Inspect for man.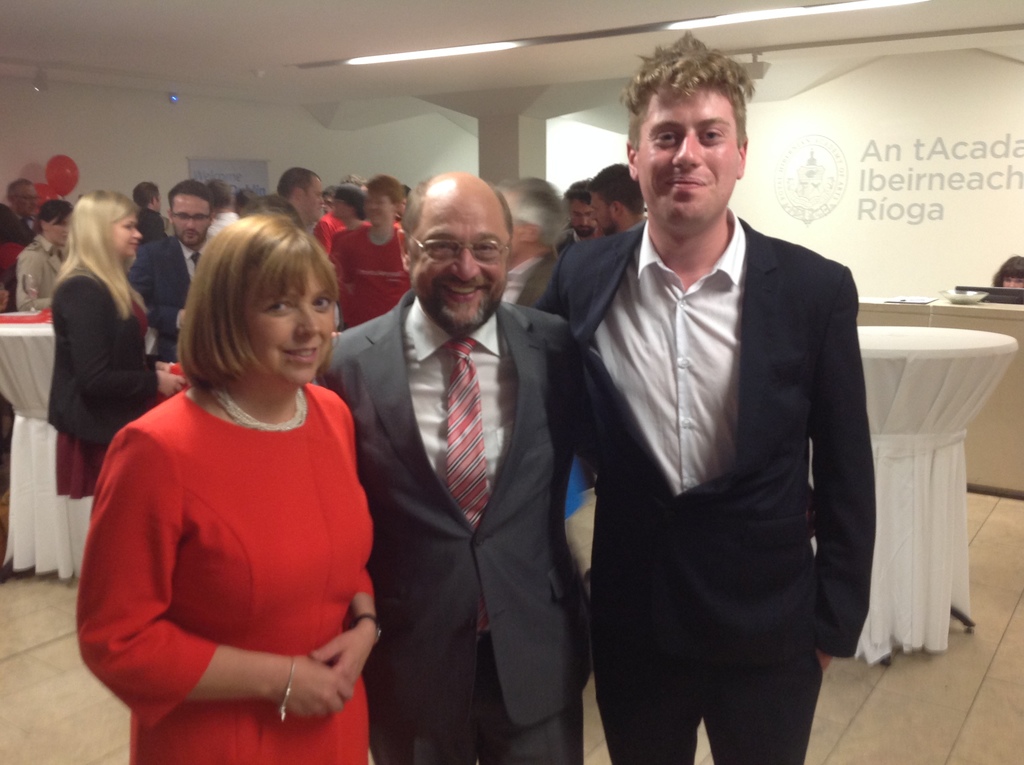
Inspection: <bbox>278, 169, 320, 229</bbox>.
